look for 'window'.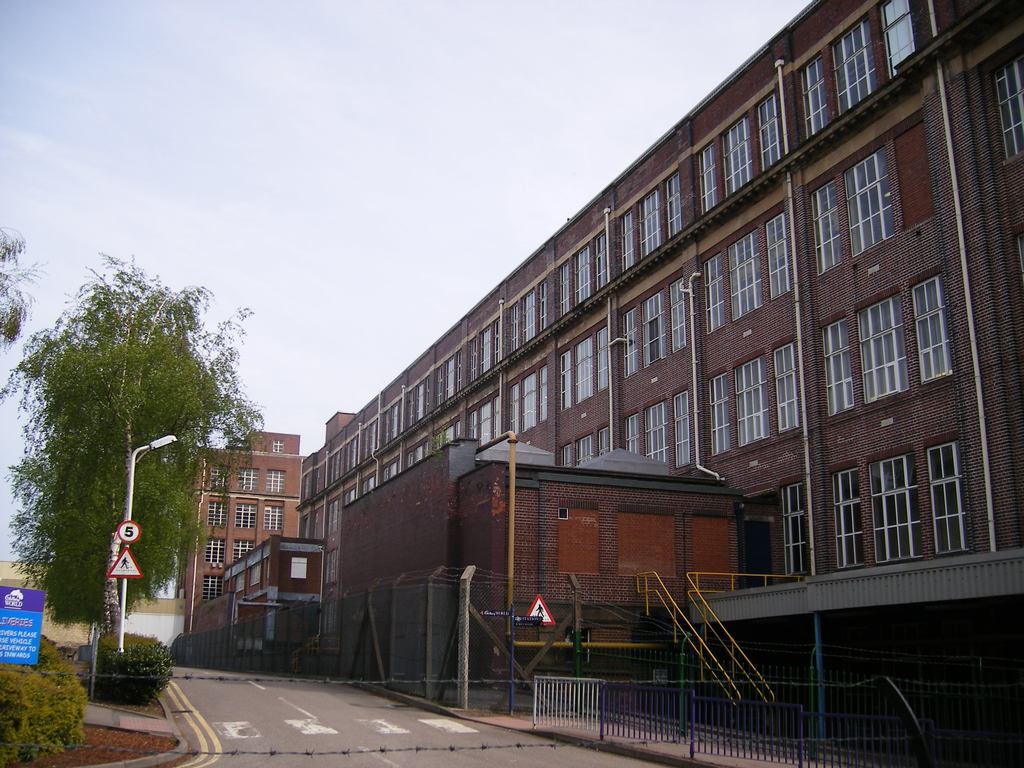
Found: select_region(231, 500, 260, 526).
